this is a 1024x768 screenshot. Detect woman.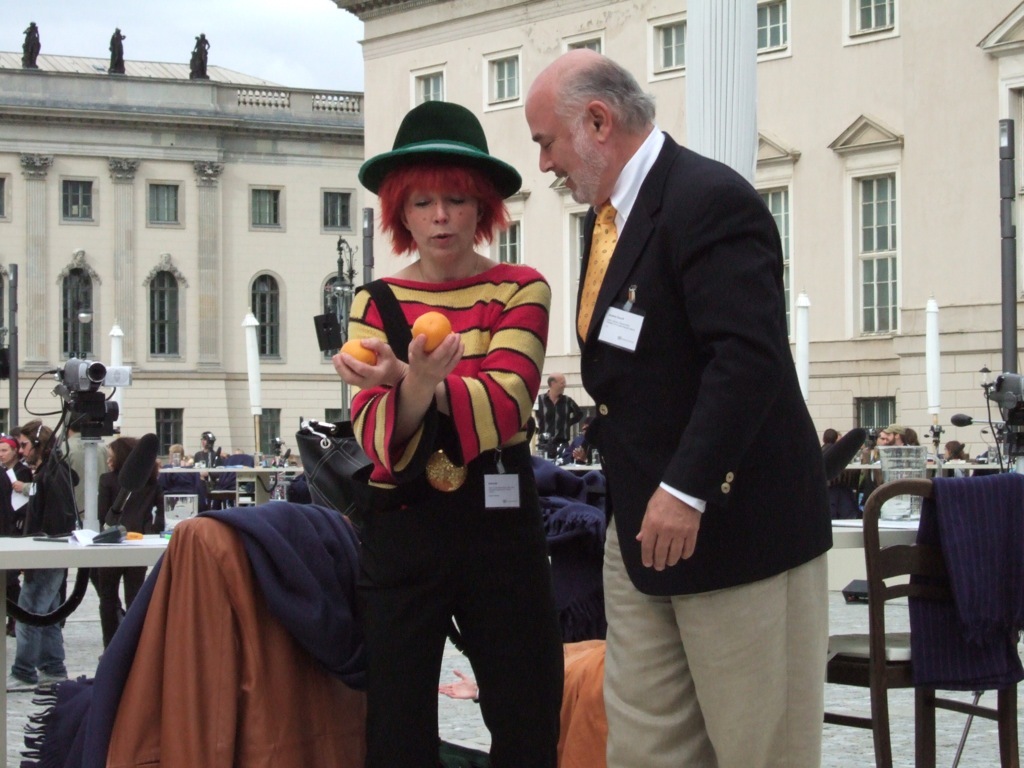
box=[936, 437, 974, 482].
